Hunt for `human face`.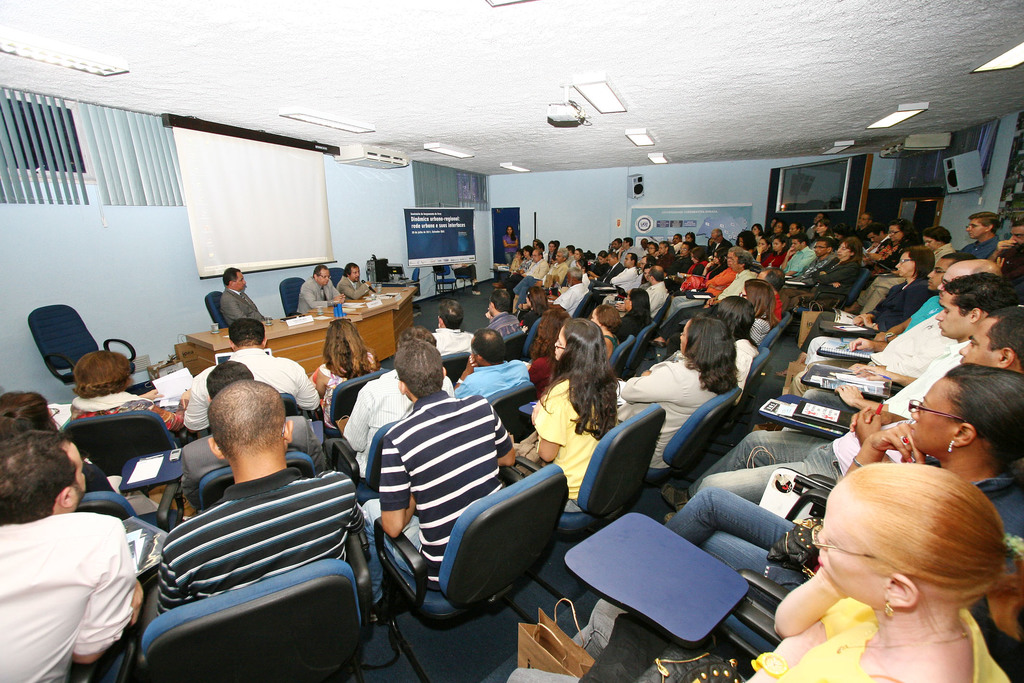
Hunted down at bbox=[894, 252, 911, 277].
